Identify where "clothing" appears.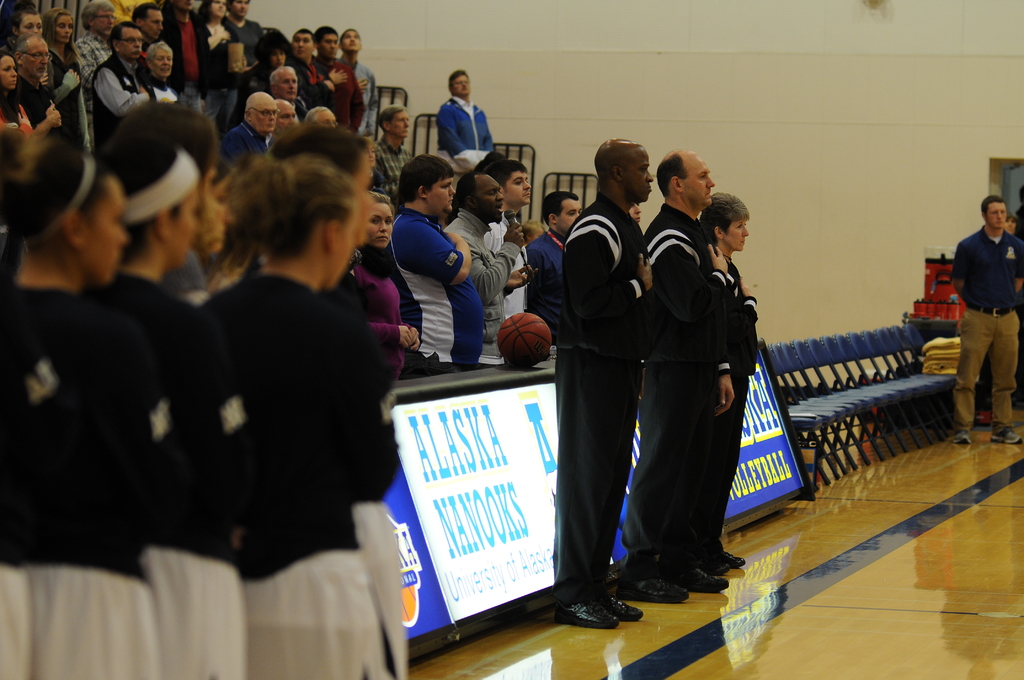
Appears at 0, 92, 26, 136.
